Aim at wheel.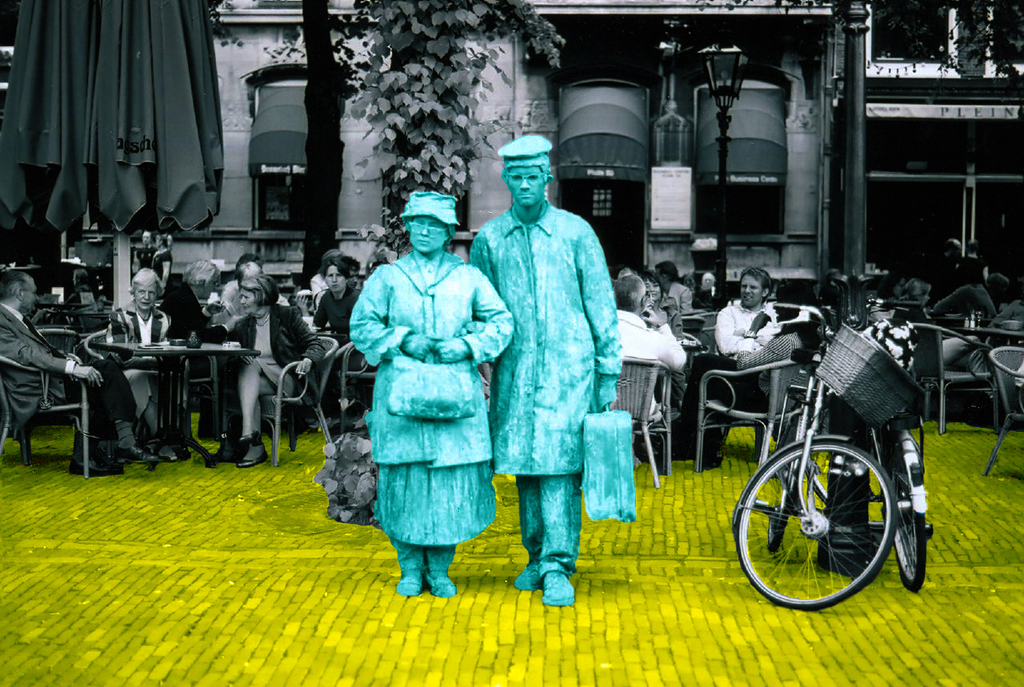
Aimed at bbox=(758, 395, 816, 549).
